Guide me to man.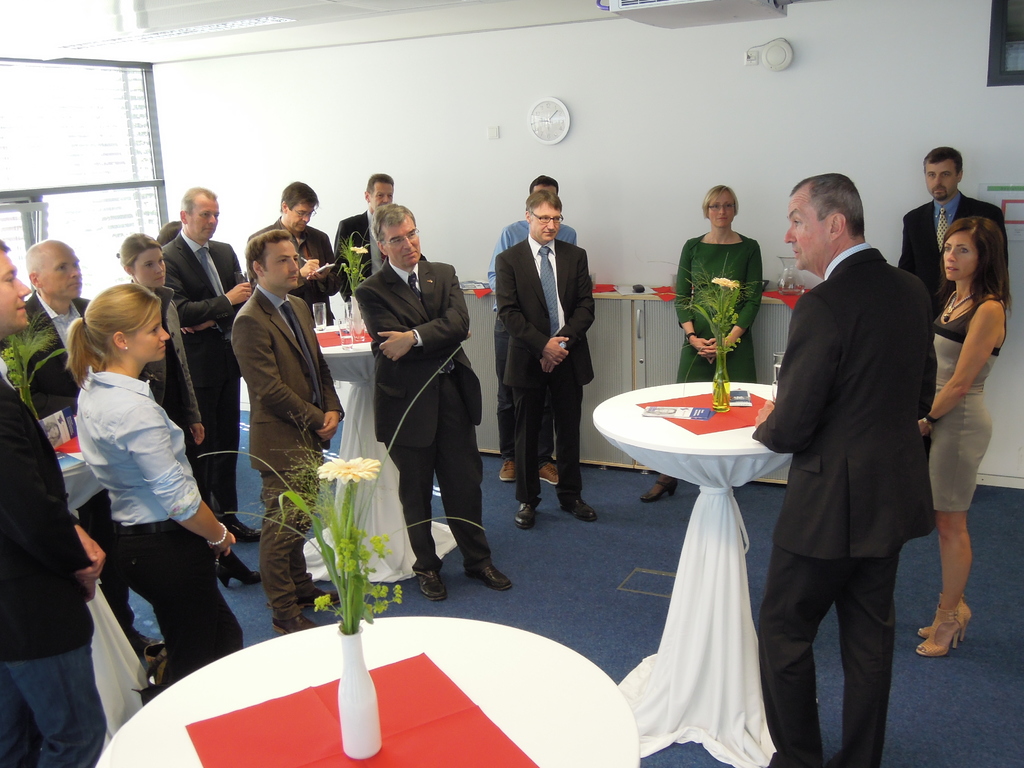
Guidance: {"left": 232, "top": 230, "right": 344, "bottom": 628}.
